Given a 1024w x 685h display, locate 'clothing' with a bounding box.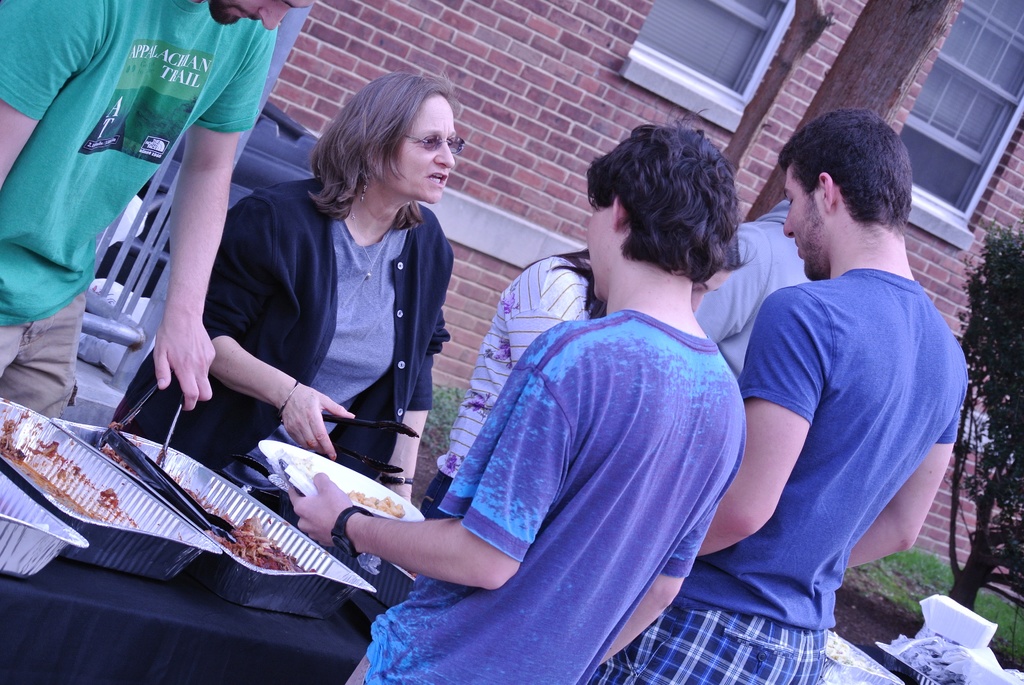
Located: pyautogui.locateOnScreen(114, 161, 458, 487).
